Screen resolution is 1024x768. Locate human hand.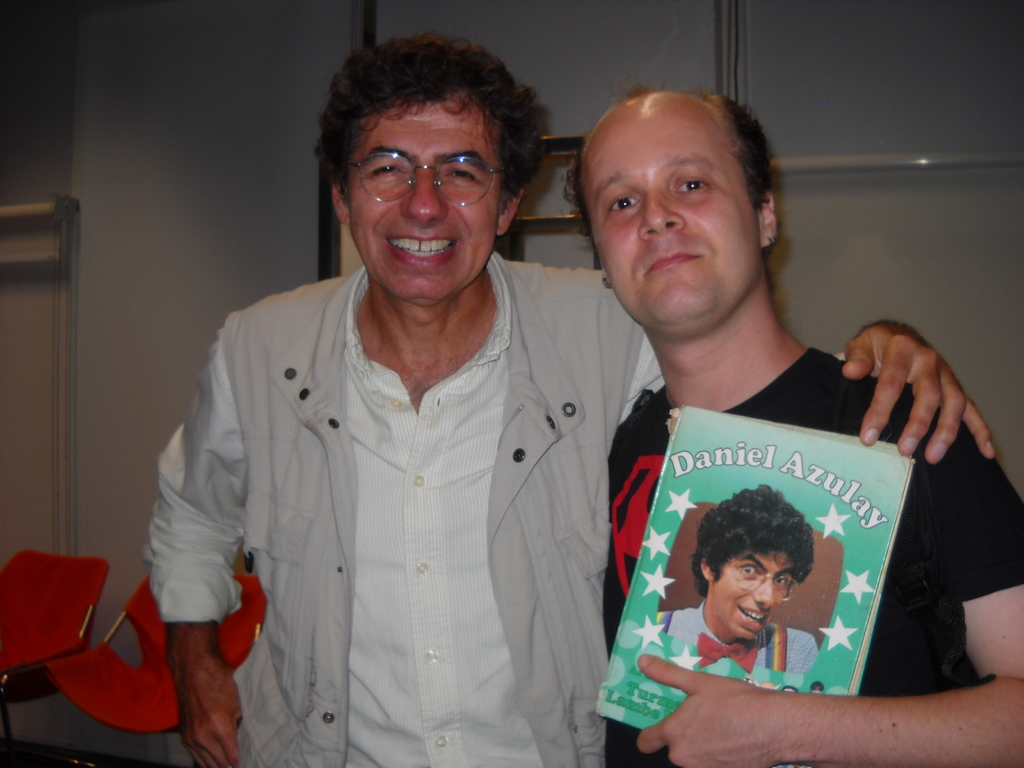
[left=637, top=655, right=781, bottom=767].
